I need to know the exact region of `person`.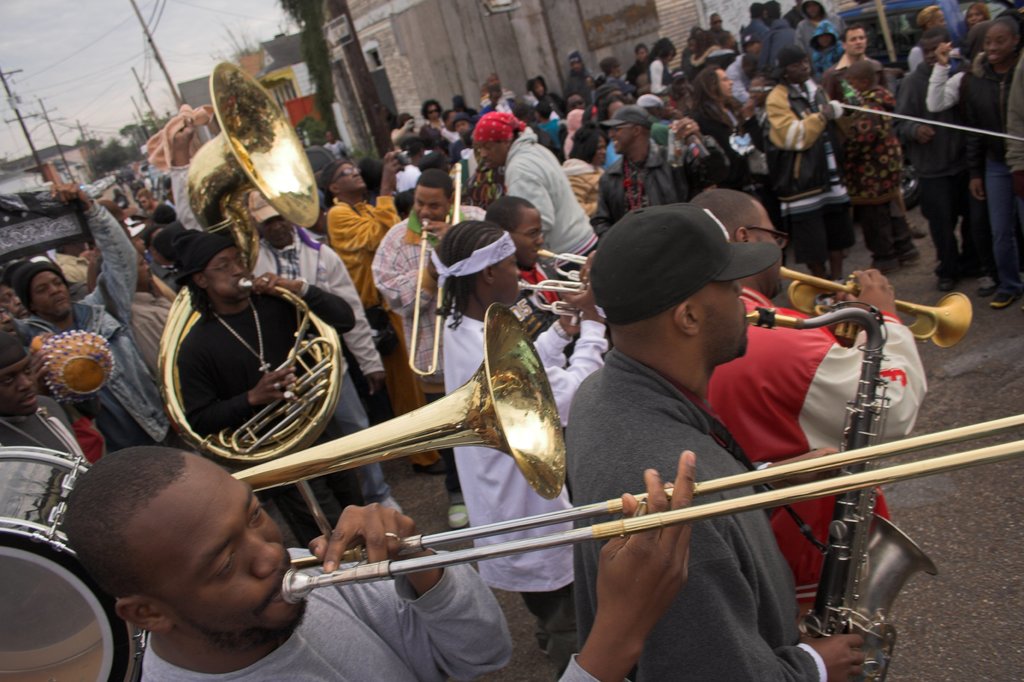
Region: 698,70,779,204.
